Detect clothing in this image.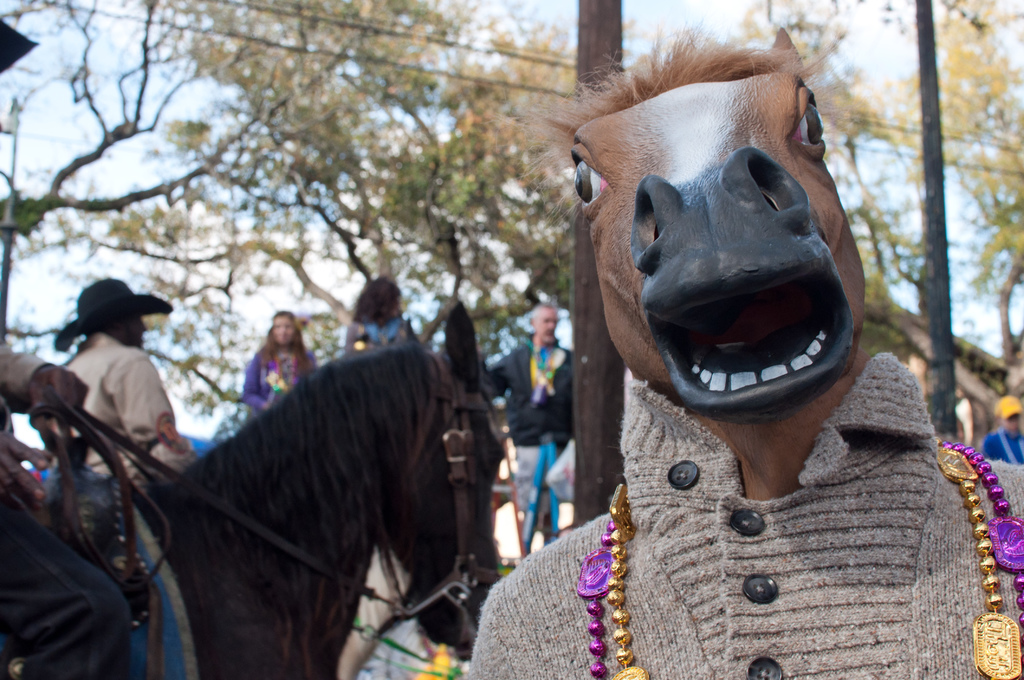
Detection: BBox(345, 313, 419, 354).
